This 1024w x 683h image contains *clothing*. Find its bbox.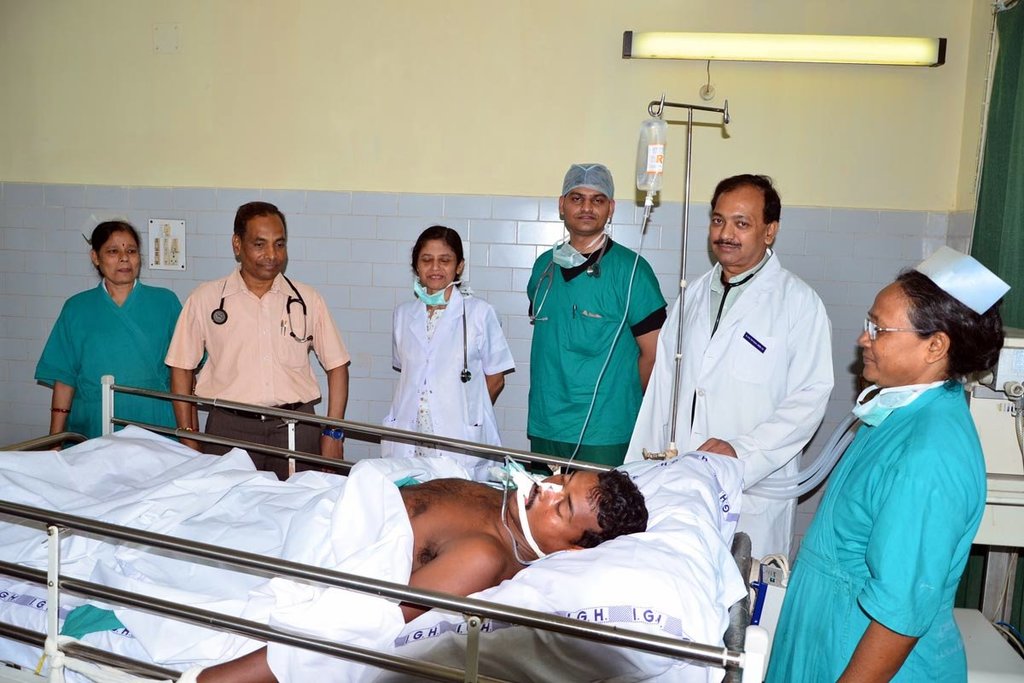
BBox(166, 267, 346, 470).
